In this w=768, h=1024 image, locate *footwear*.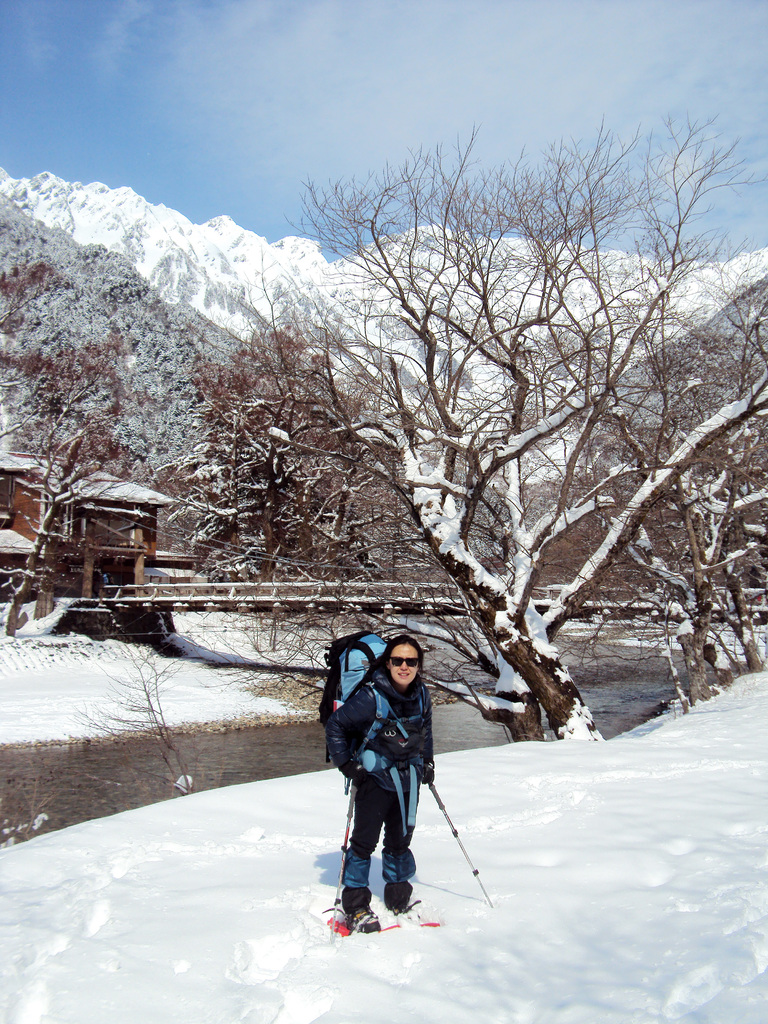
Bounding box: <bbox>345, 905, 380, 931</bbox>.
